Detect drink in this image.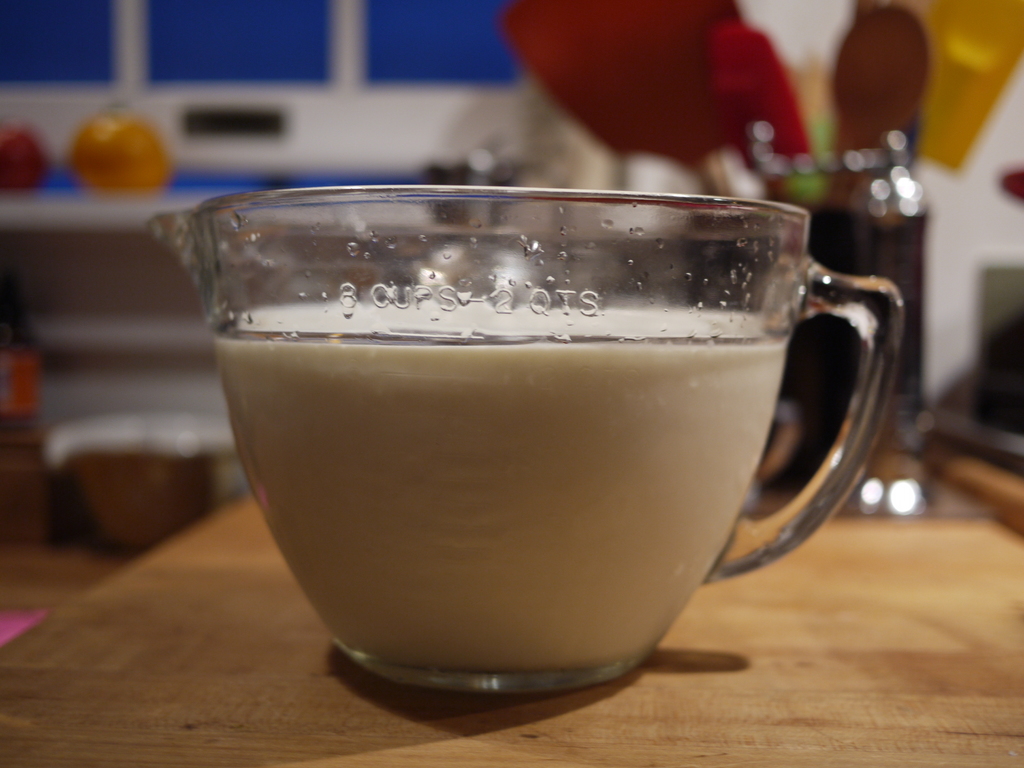
Detection: box=[162, 170, 908, 701].
